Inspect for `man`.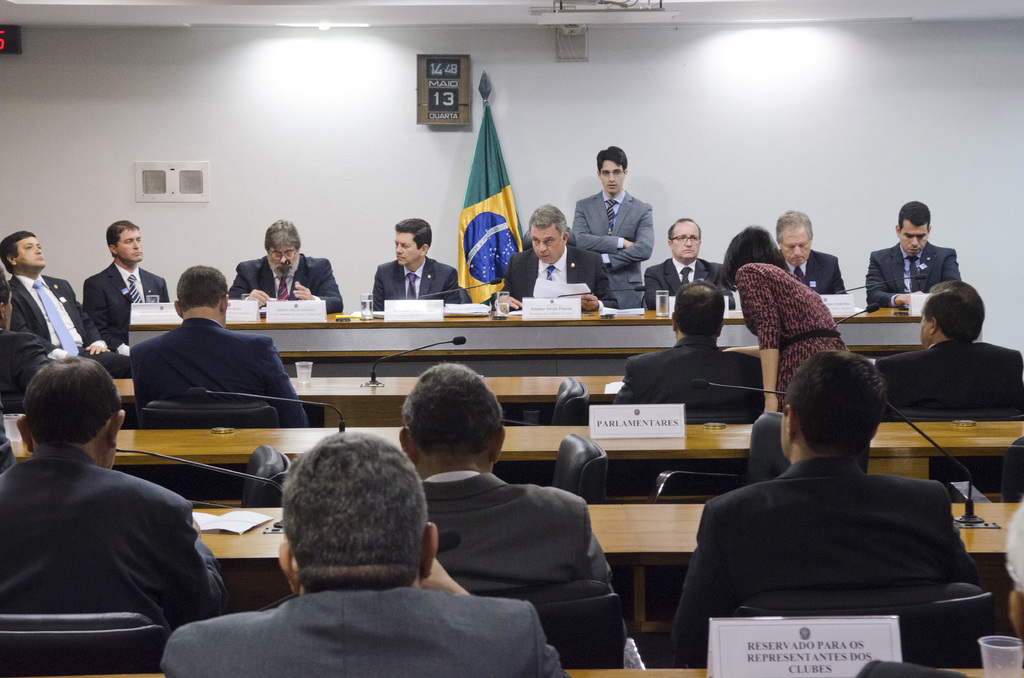
Inspection: pyautogui.locateOnScreen(881, 290, 1023, 419).
